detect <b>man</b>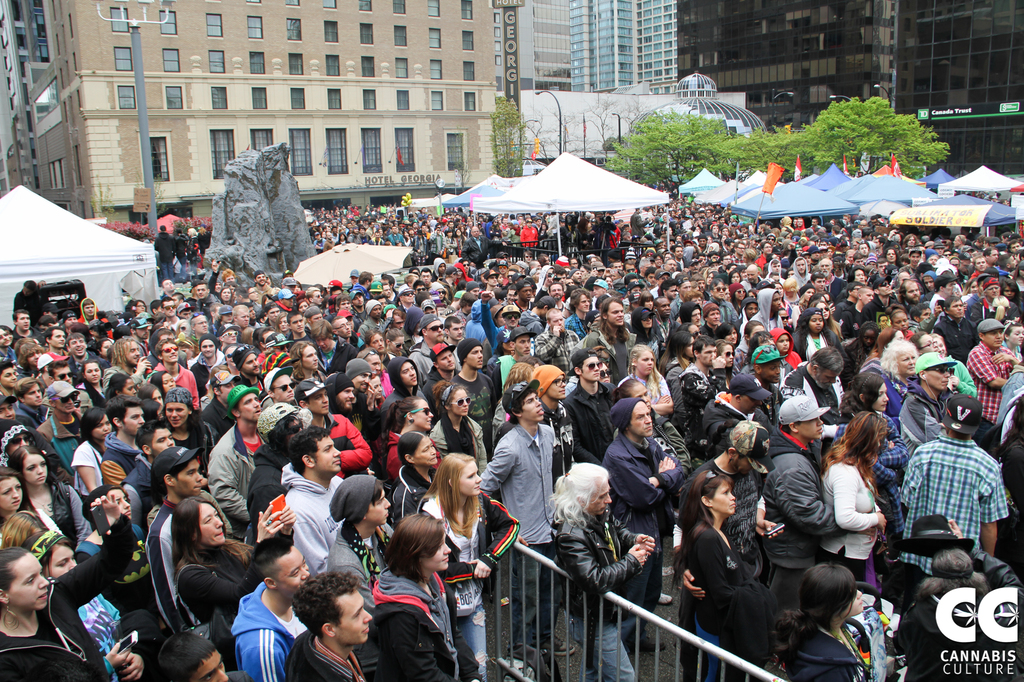
446:341:499:456
